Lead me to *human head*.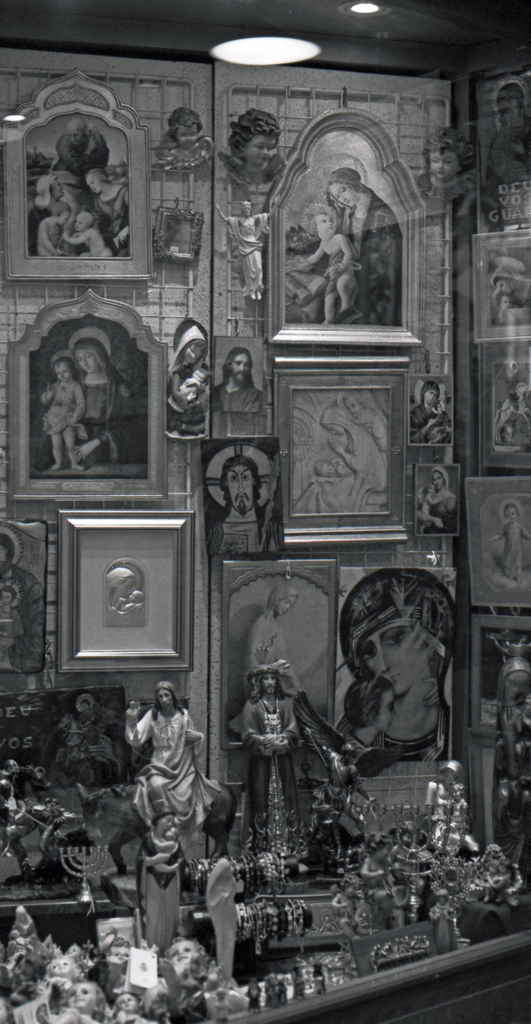
Lead to locate(11, 902, 31, 920).
